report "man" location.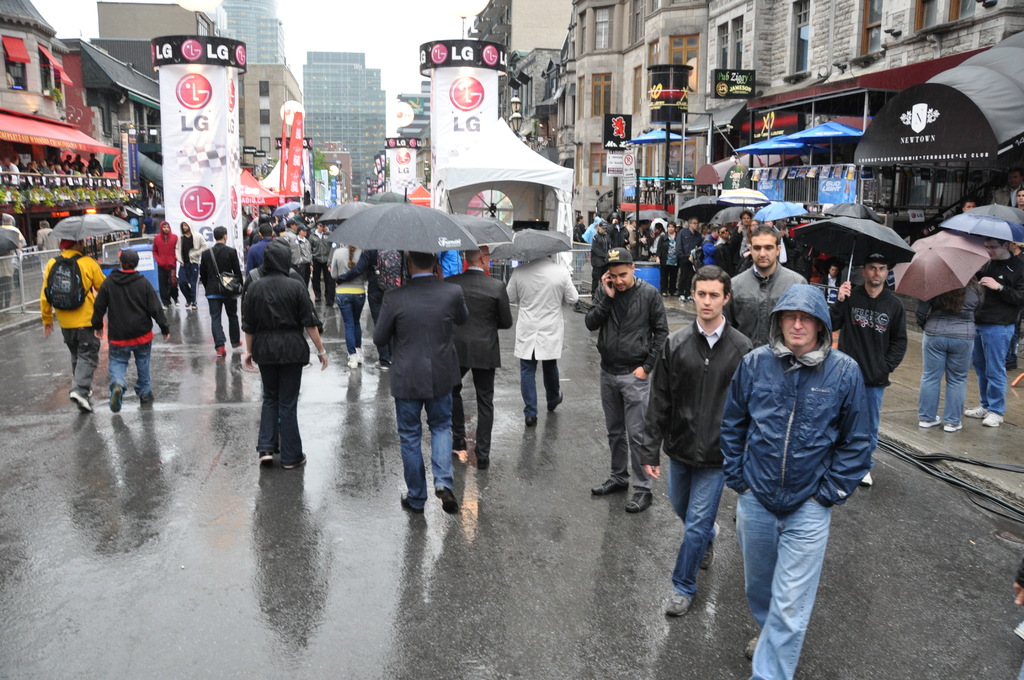
Report: l=586, t=251, r=669, b=517.
